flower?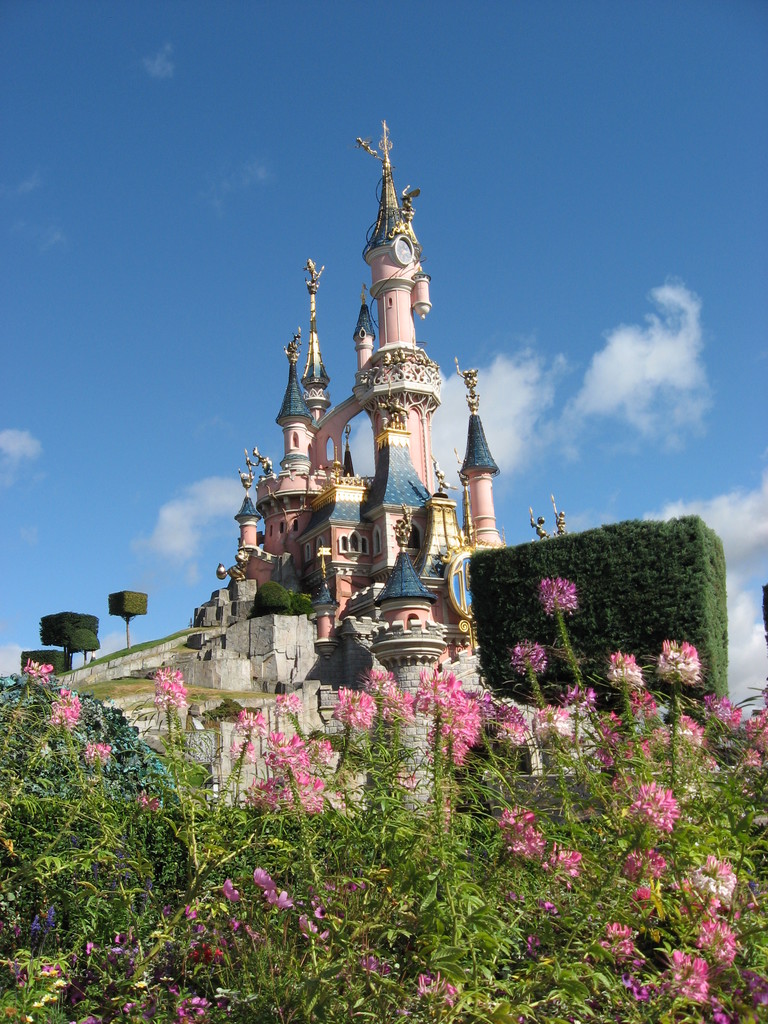
left=27, top=655, right=62, bottom=687
